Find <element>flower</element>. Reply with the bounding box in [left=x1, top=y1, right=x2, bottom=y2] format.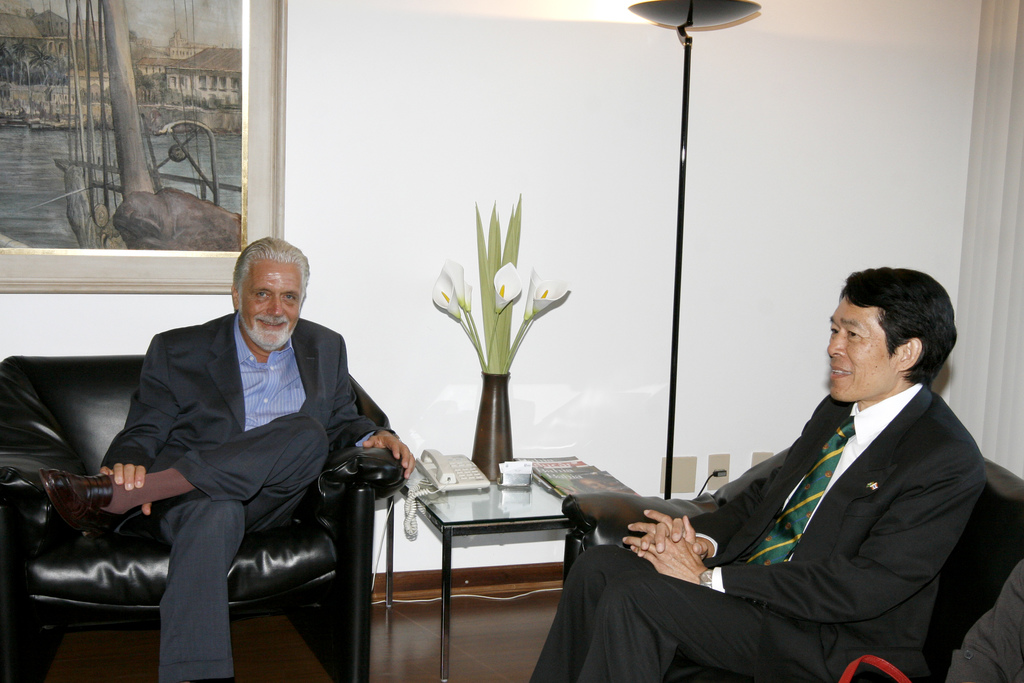
[left=445, top=257, right=463, bottom=306].
